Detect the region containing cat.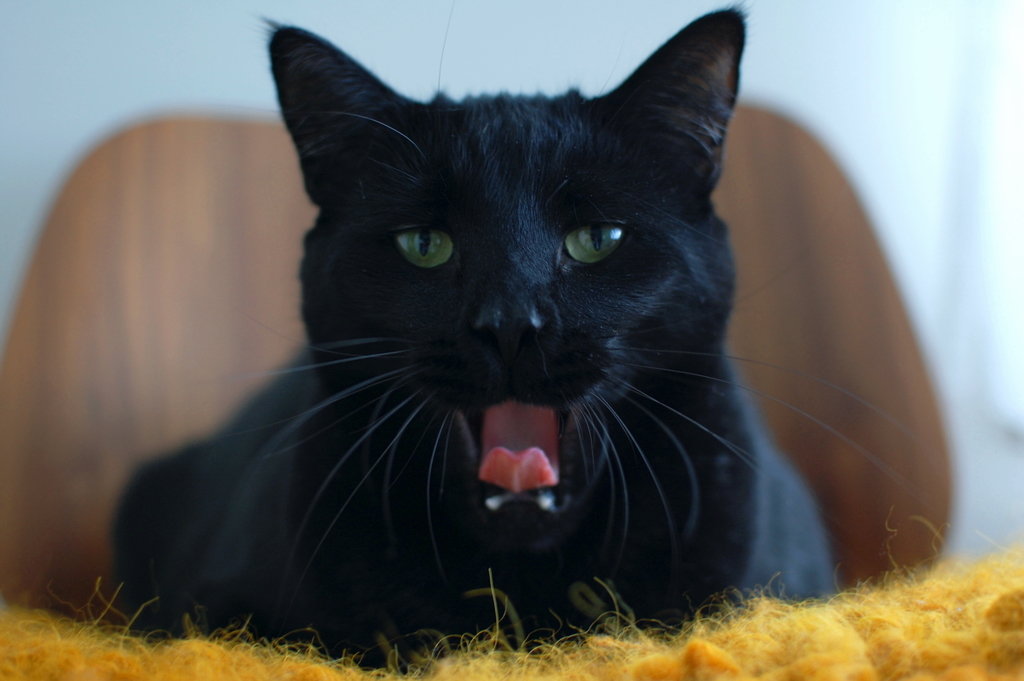
102/19/861/679.
